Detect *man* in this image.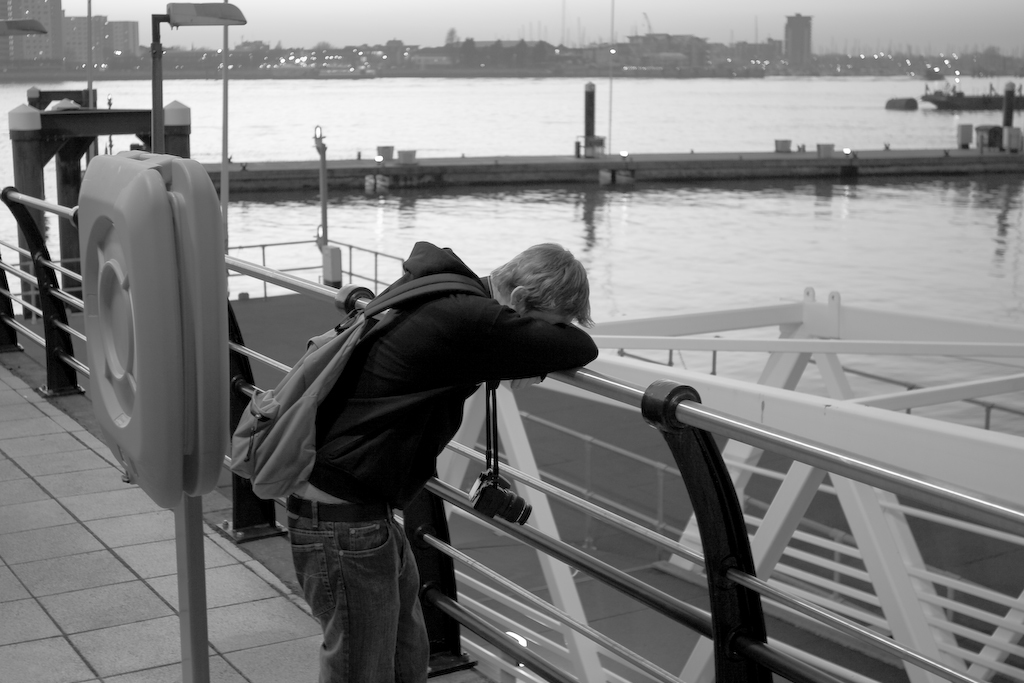
Detection: crop(243, 222, 578, 647).
